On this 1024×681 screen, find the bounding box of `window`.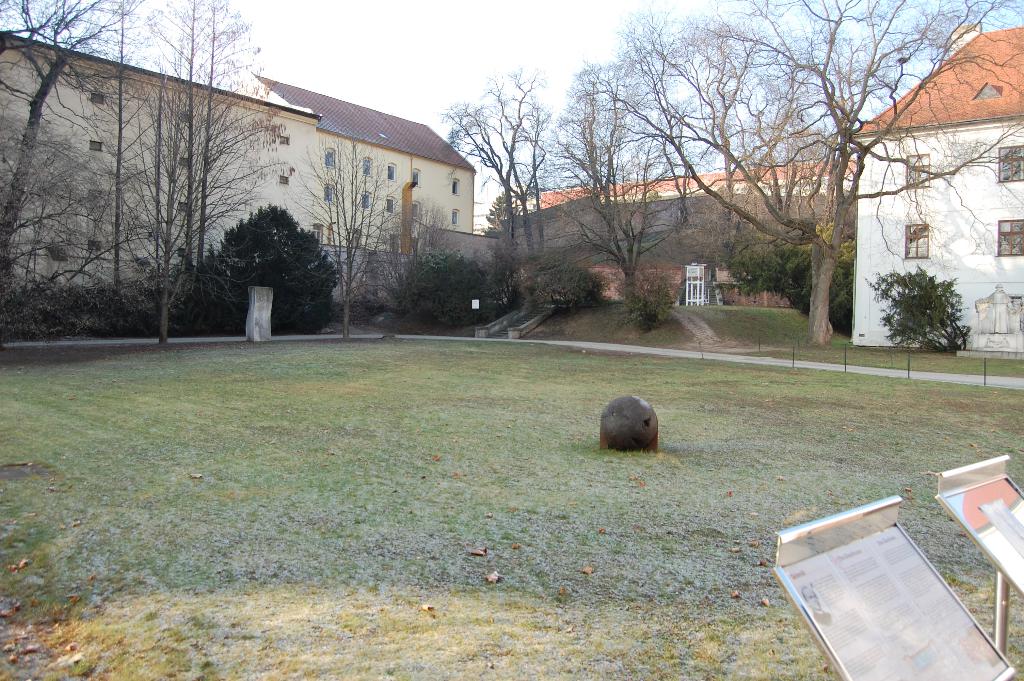
Bounding box: bbox=[452, 209, 460, 227].
